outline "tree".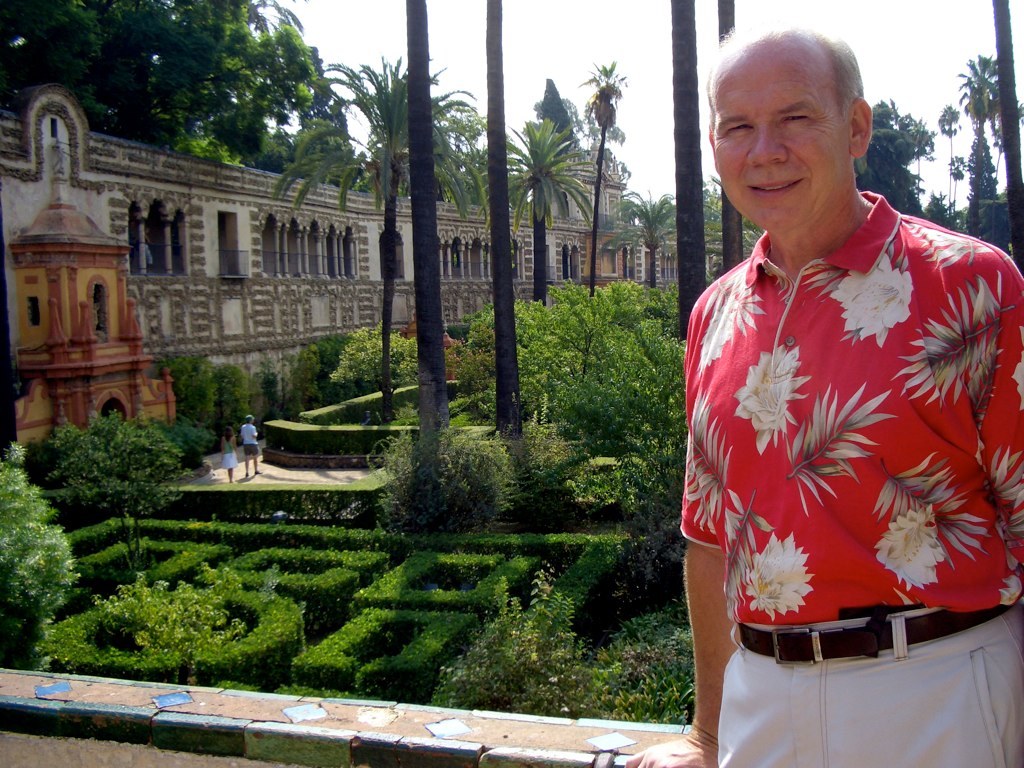
Outline: l=986, t=0, r=1023, b=276.
